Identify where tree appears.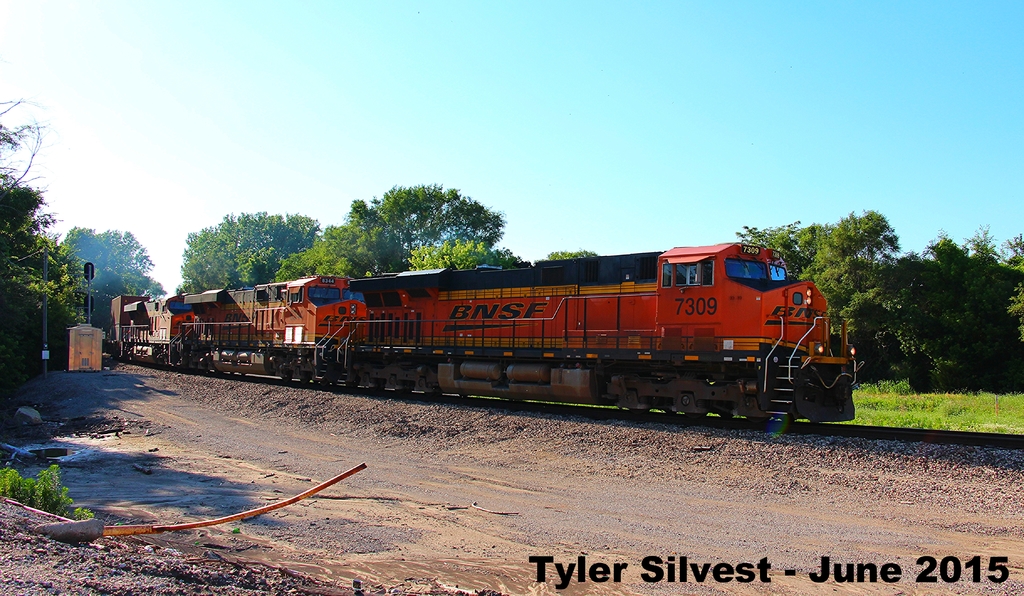
Appears at 410:238:531:269.
